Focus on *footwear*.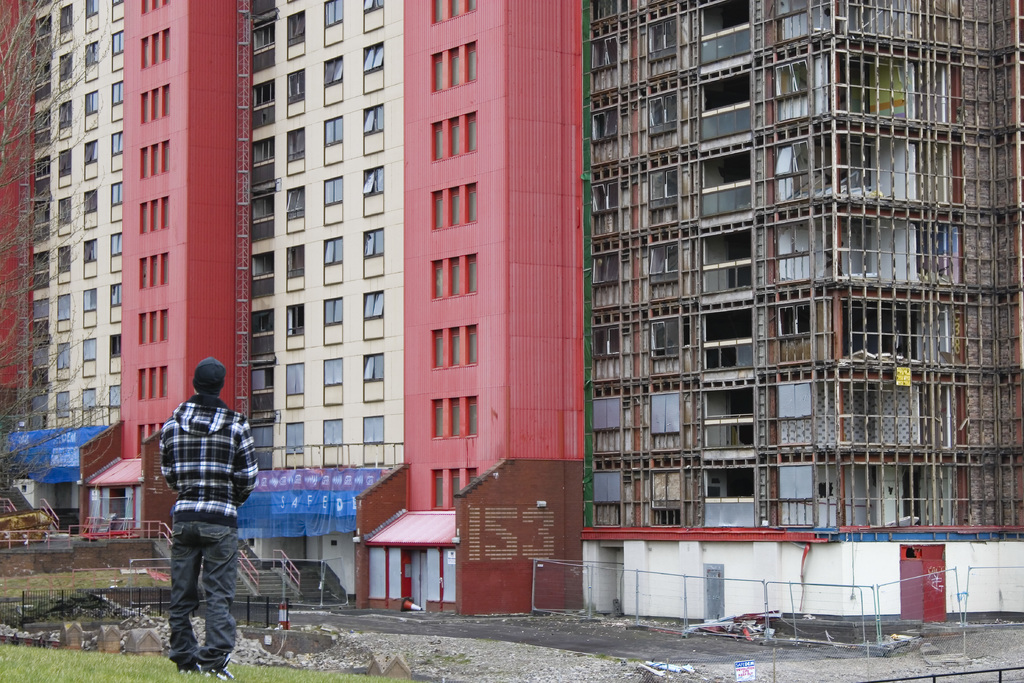
Focused at 176,666,205,678.
